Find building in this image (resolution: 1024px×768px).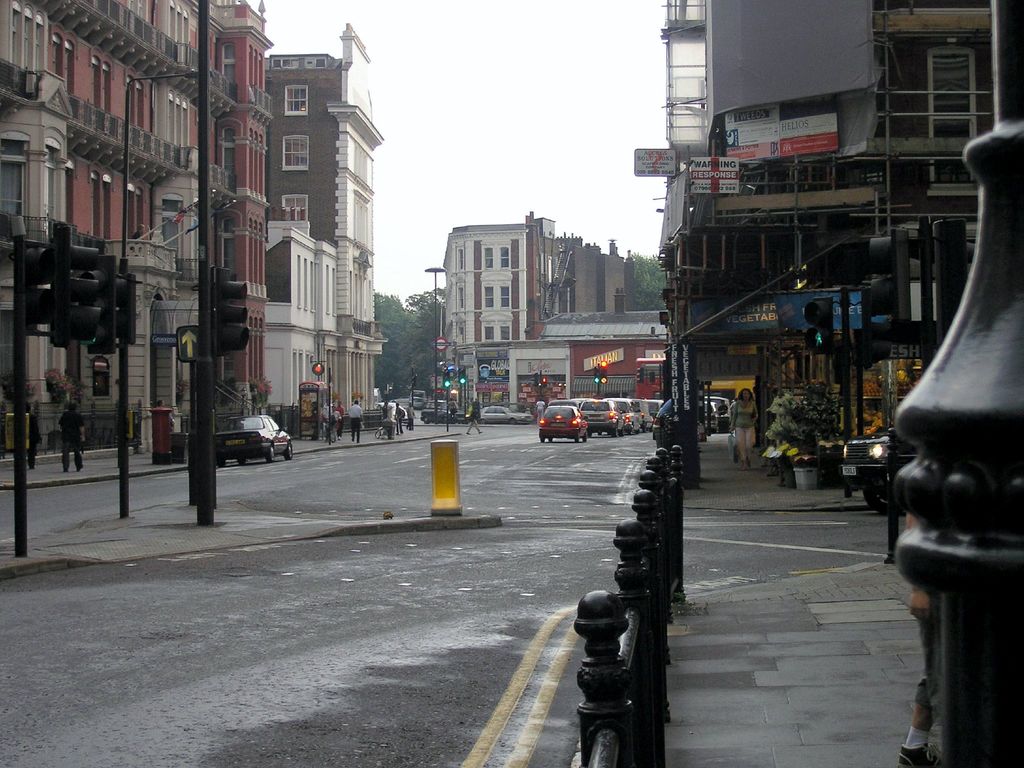
x1=436, y1=212, x2=670, y2=419.
